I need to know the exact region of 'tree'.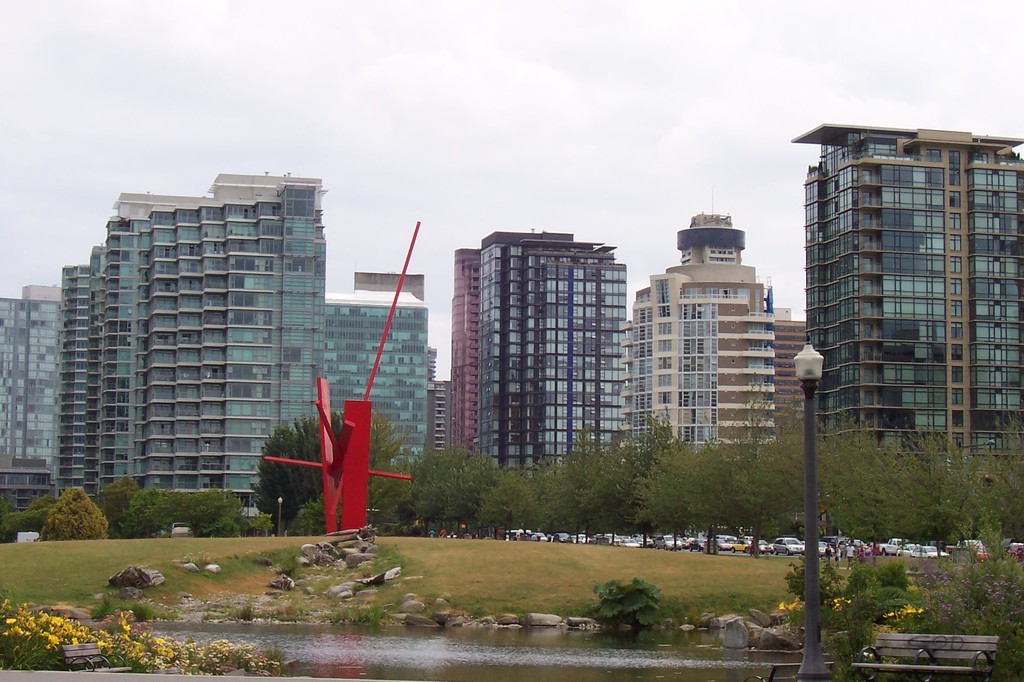
Region: bbox=(126, 488, 270, 536).
